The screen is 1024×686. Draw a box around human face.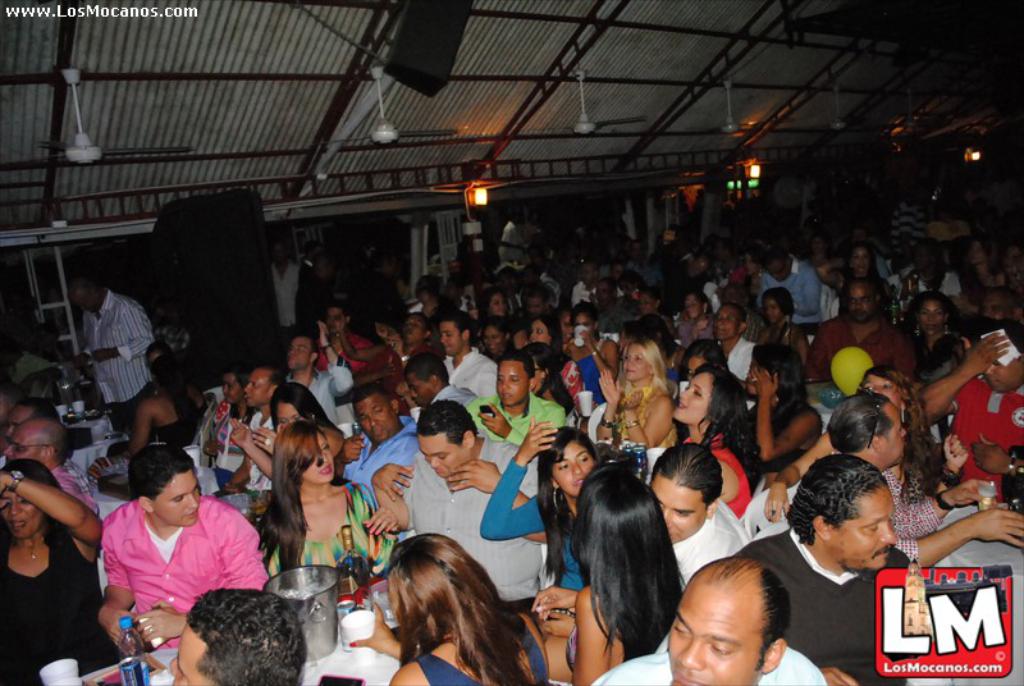
Rect(172, 622, 211, 685).
